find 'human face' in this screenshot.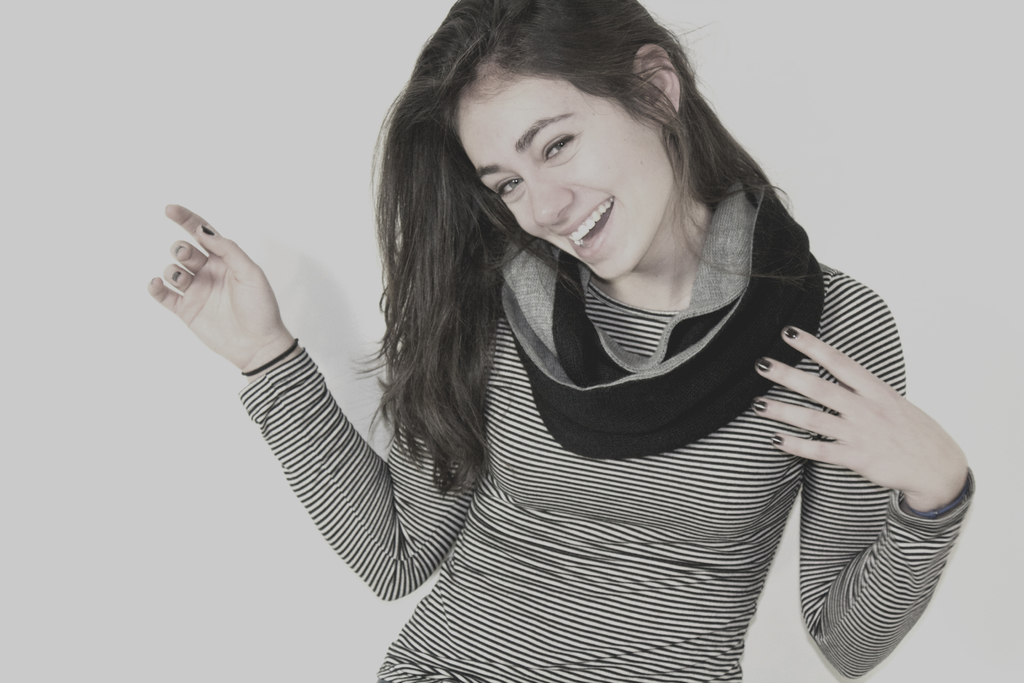
The bounding box for 'human face' is bbox(456, 73, 675, 281).
